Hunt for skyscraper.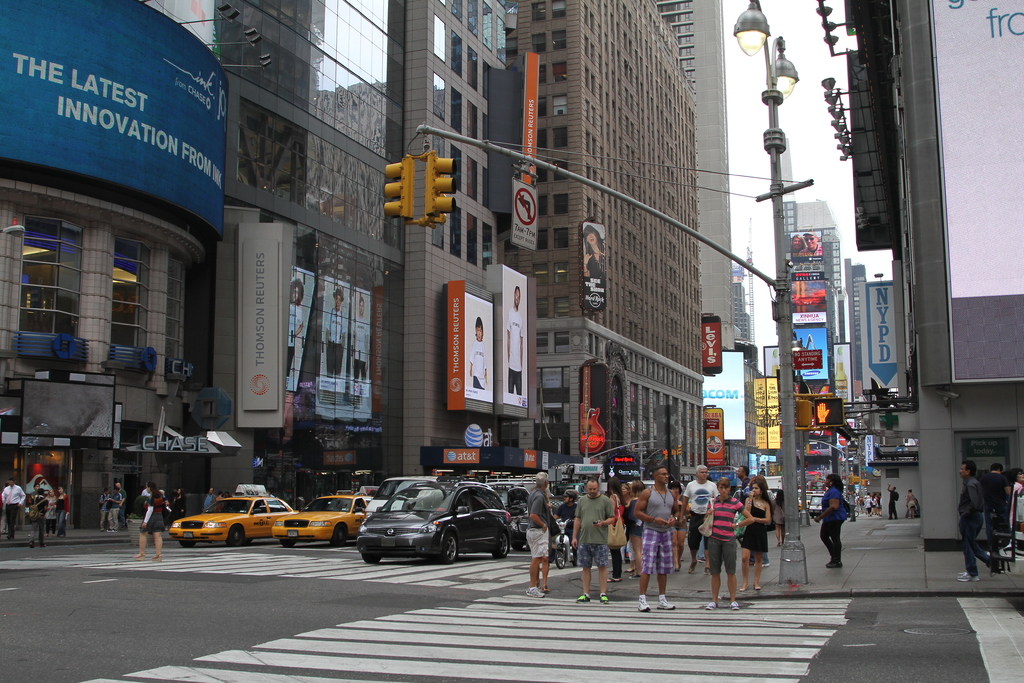
Hunted down at <region>779, 192, 833, 437</region>.
